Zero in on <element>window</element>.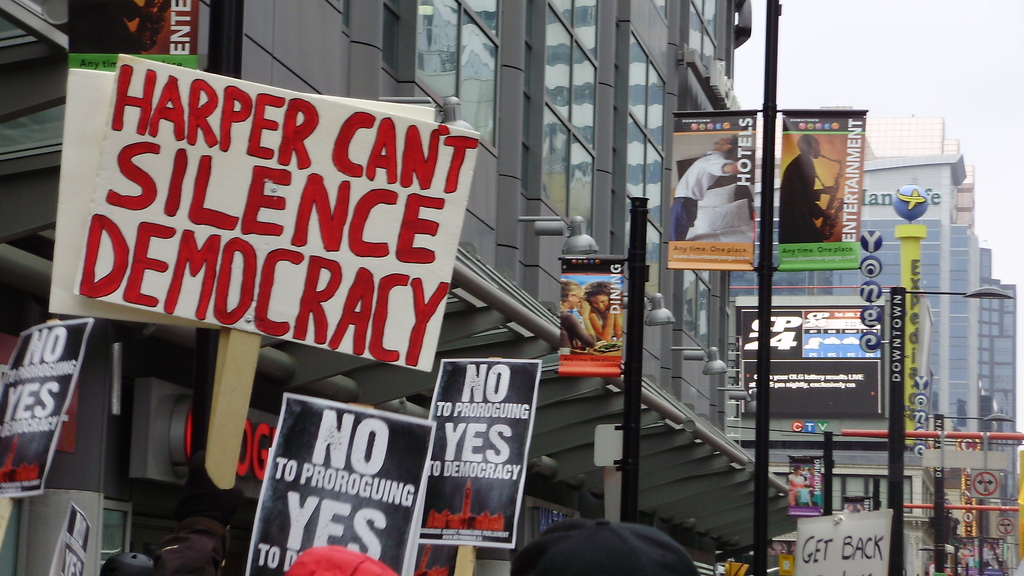
Zeroed in: <region>682, 266, 698, 336</region>.
